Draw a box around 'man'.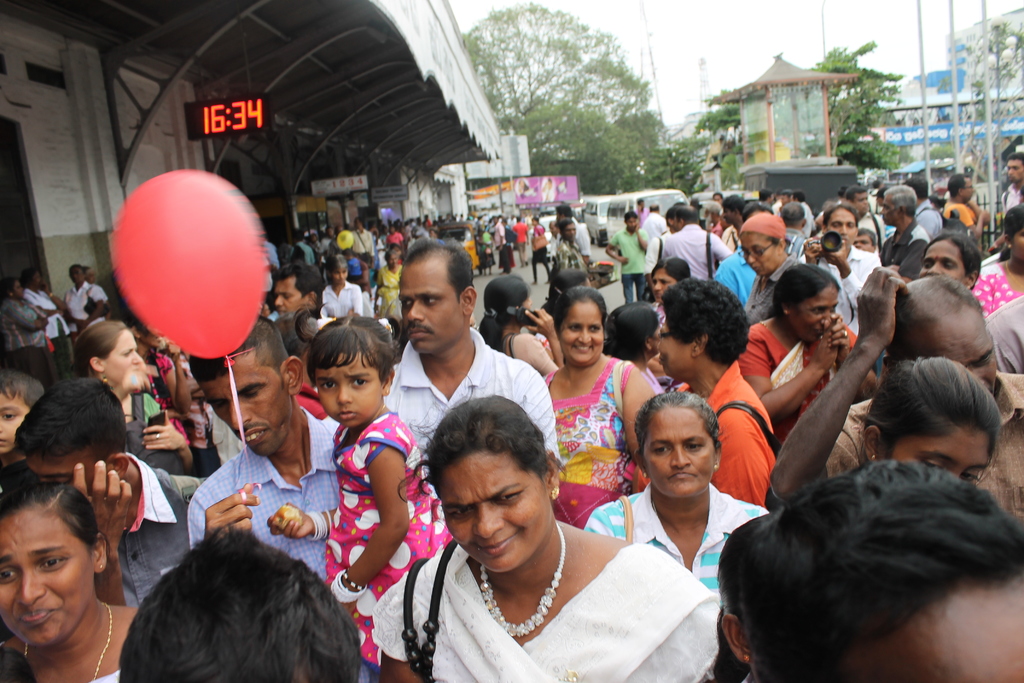
(870, 186, 931, 284).
